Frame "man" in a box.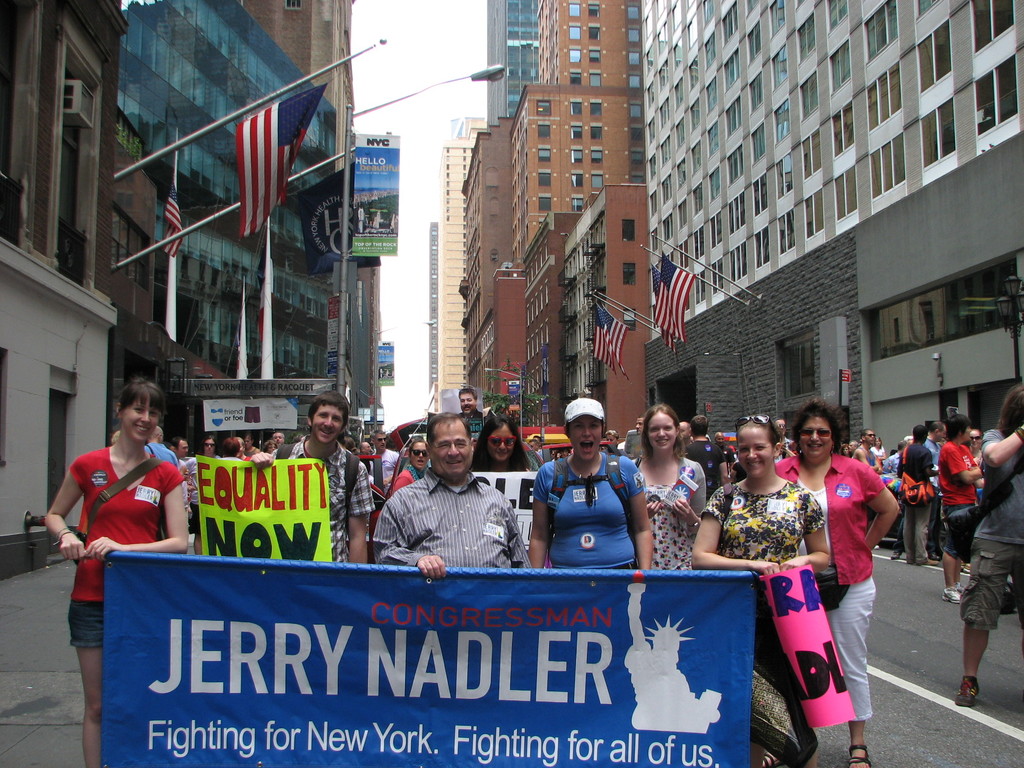
bbox=[360, 441, 371, 452].
